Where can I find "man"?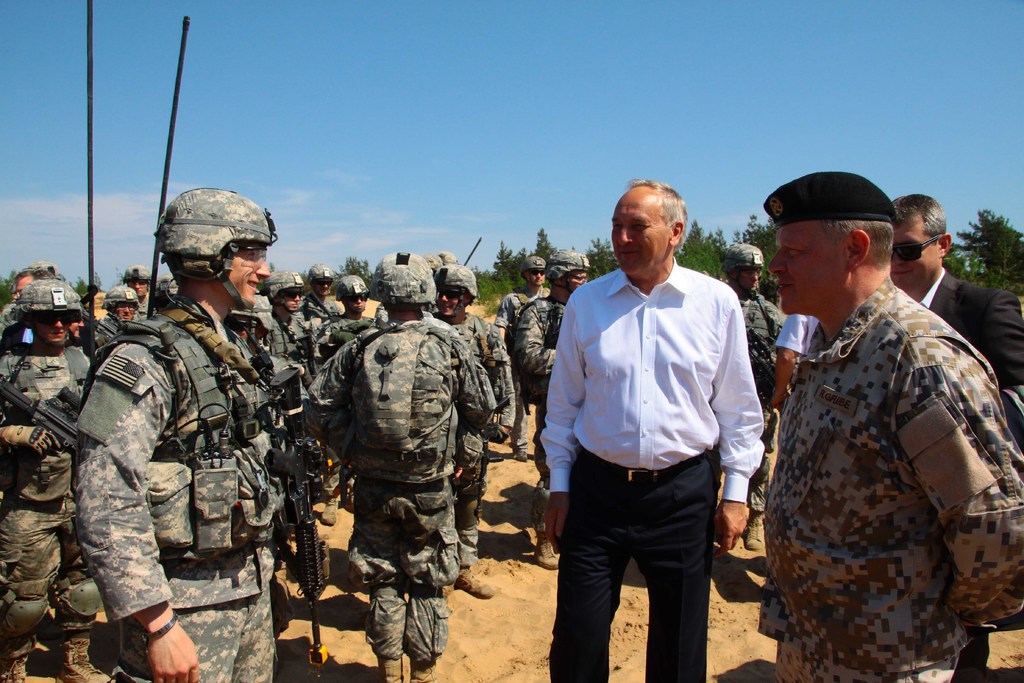
You can find it at pyautogui.locateOnScreen(547, 186, 776, 663).
